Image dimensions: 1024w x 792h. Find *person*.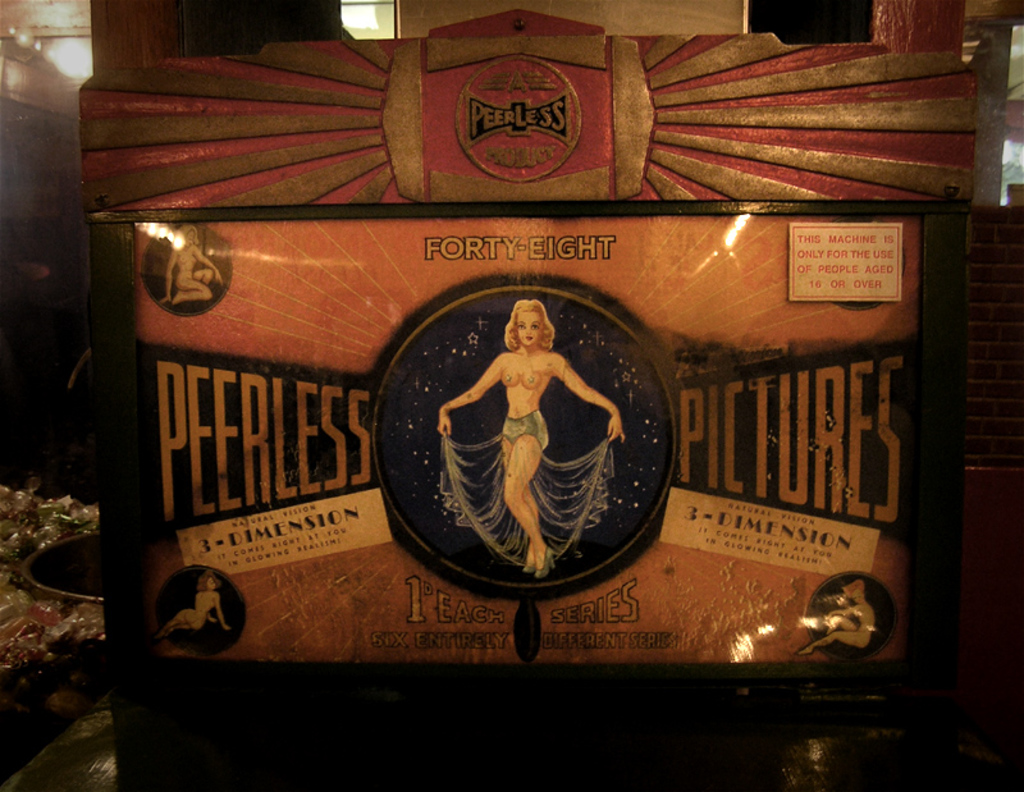
BBox(452, 287, 626, 580).
